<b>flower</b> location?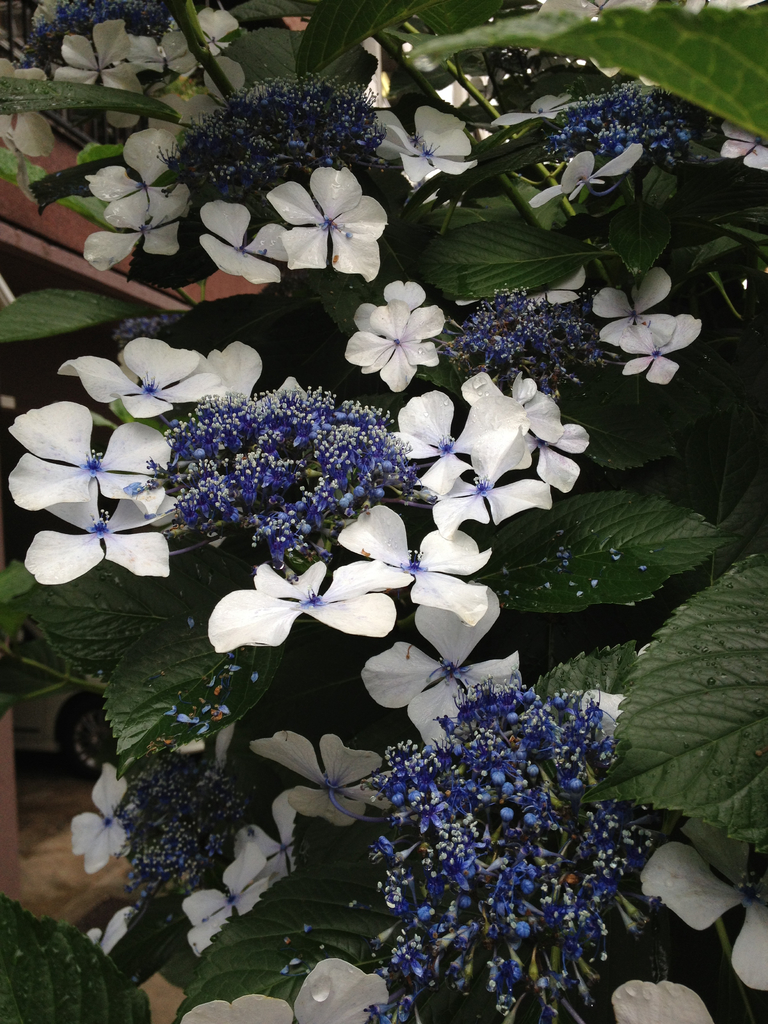
bbox=(366, 593, 525, 739)
